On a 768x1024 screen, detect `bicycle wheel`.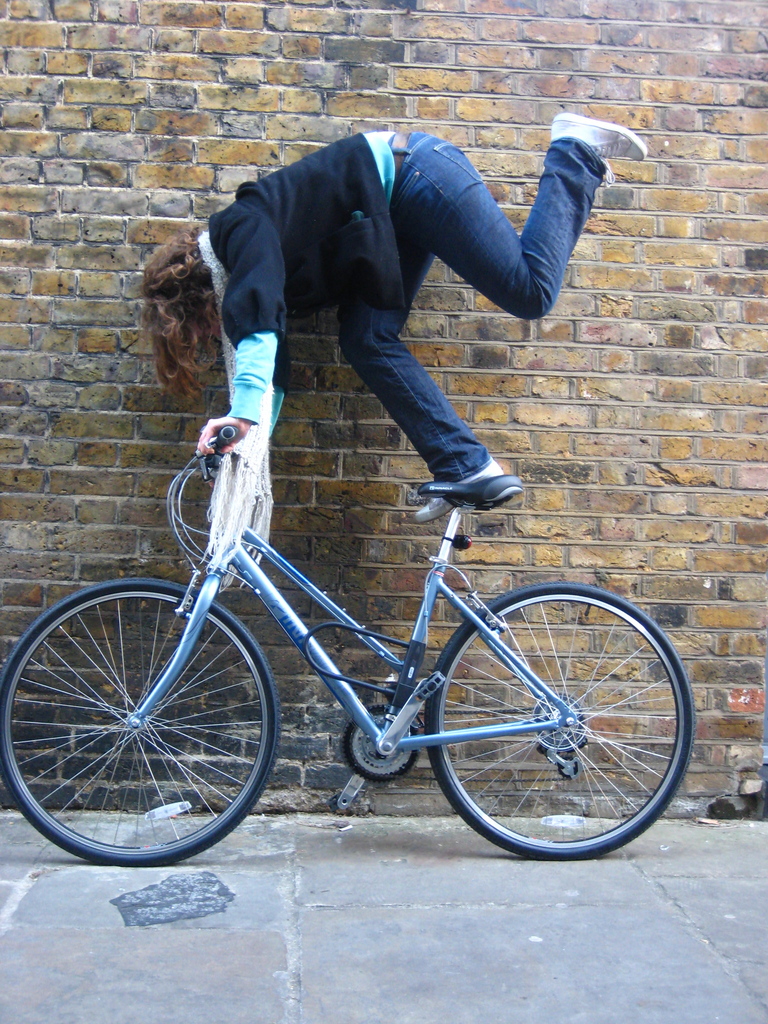
bbox=(0, 577, 282, 865).
